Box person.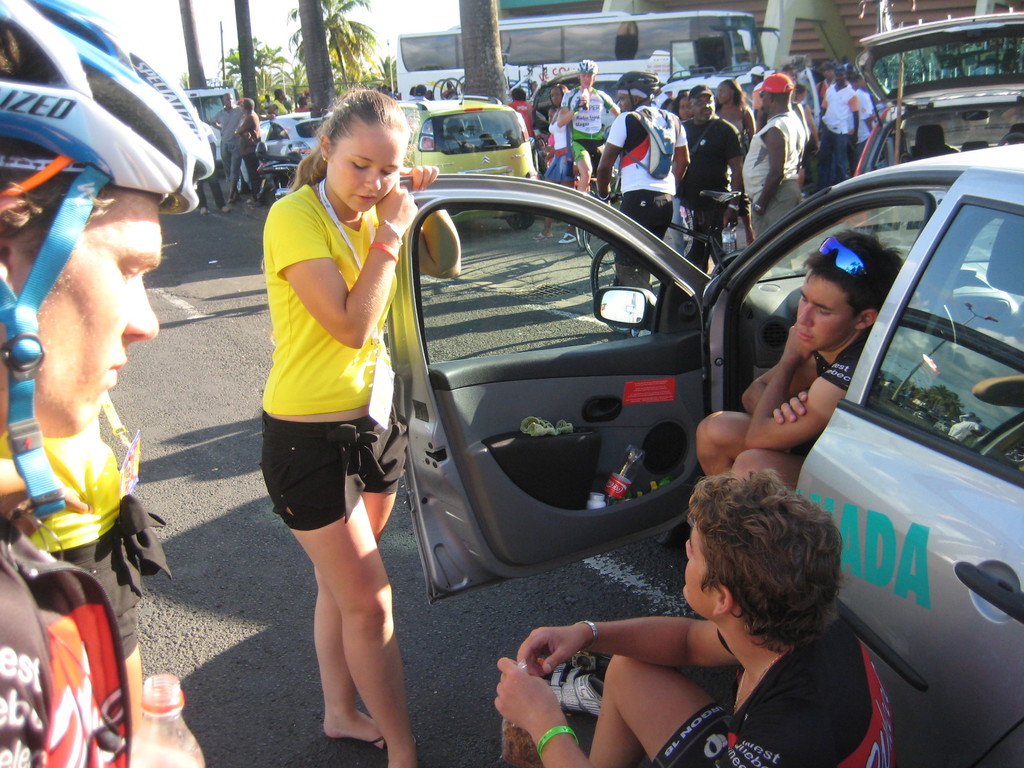
rect(240, 74, 426, 744).
